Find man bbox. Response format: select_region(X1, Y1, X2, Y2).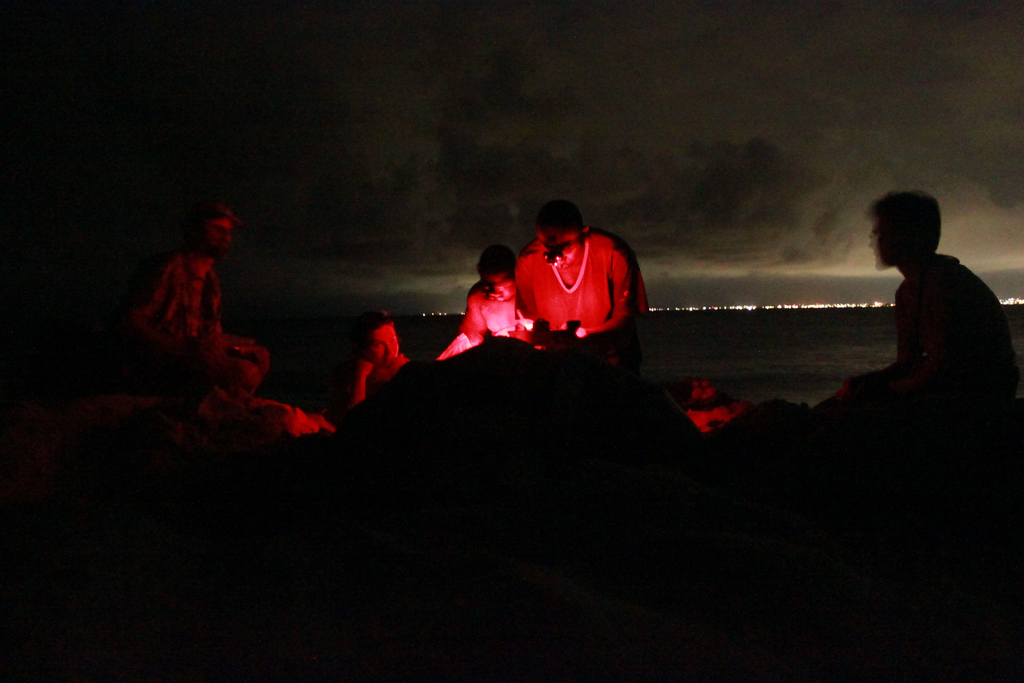
select_region(341, 311, 417, 424).
